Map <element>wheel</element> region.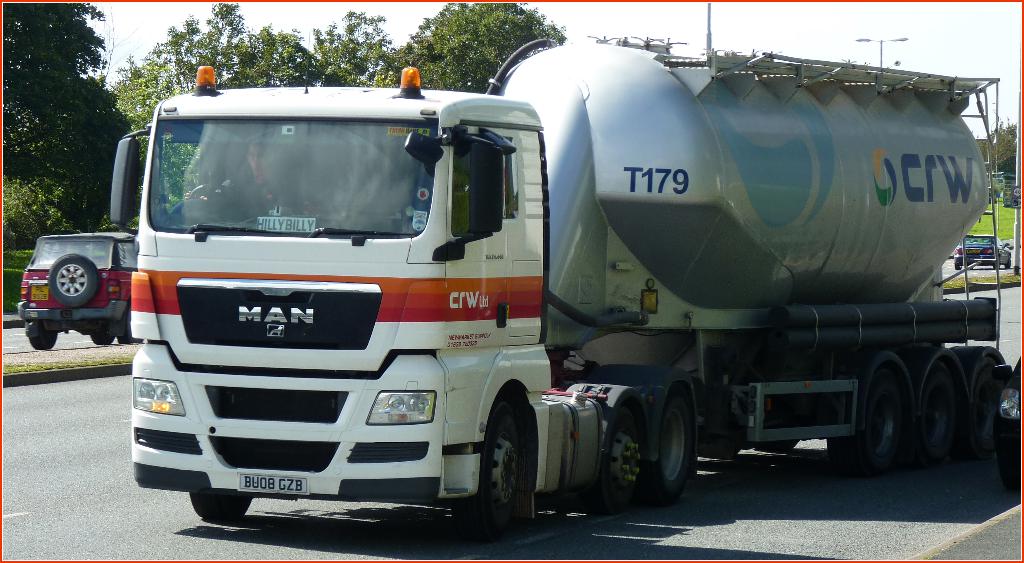
Mapped to detection(47, 253, 99, 306).
